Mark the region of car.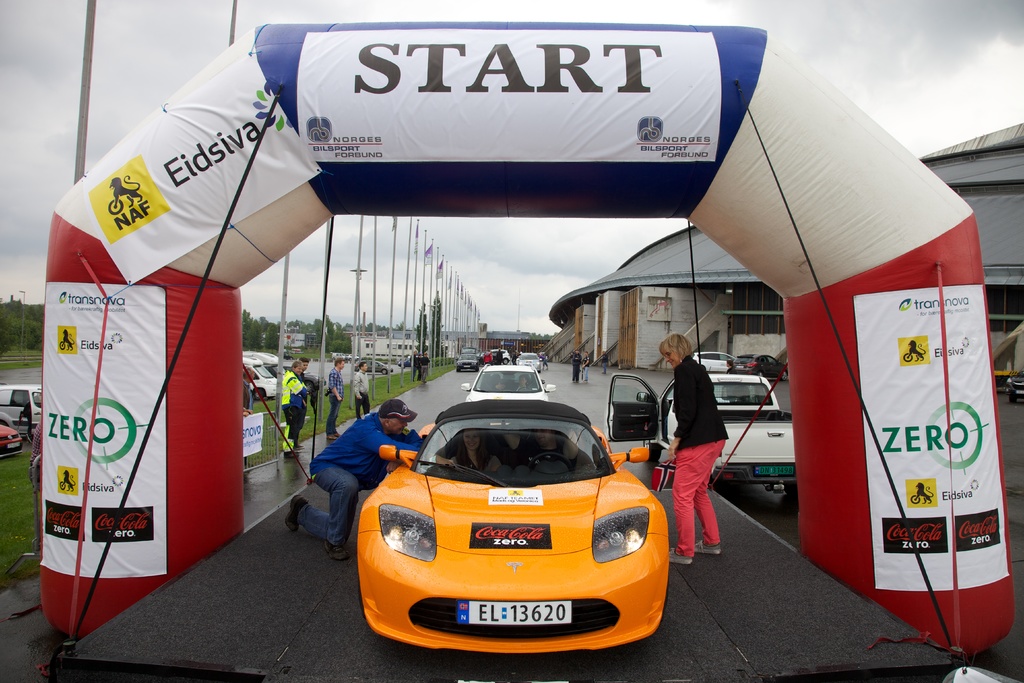
Region: 347, 354, 393, 373.
